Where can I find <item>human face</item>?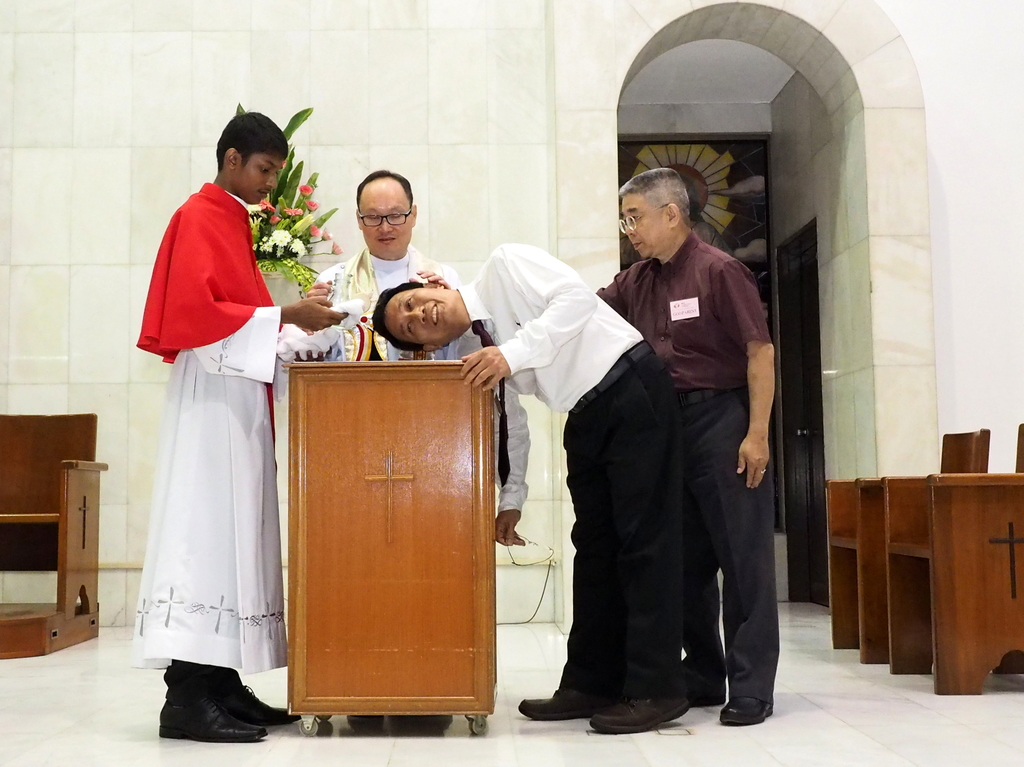
You can find it at <region>382, 286, 456, 348</region>.
